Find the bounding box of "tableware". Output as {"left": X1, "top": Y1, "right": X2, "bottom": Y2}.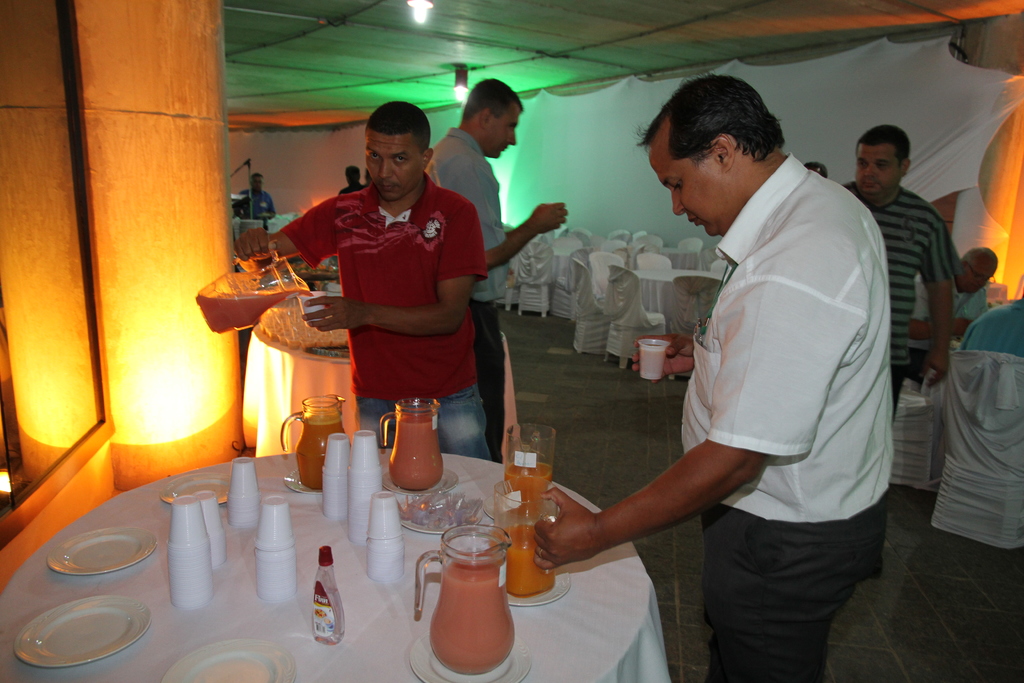
{"left": 405, "top": 629, "right": 532, "bottom": 682}.
